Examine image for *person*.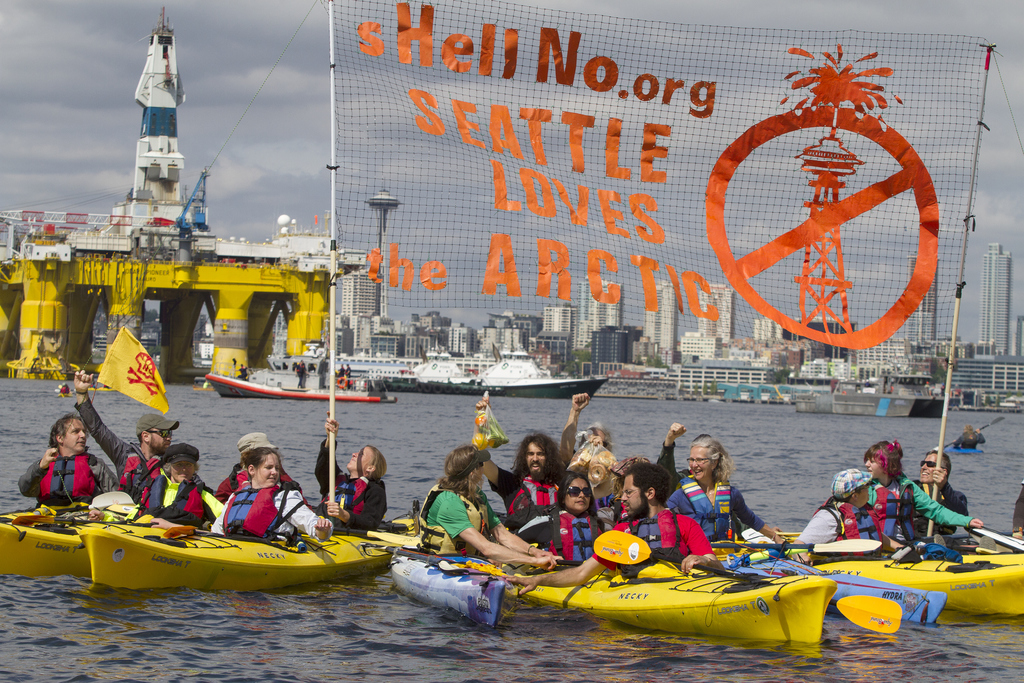
Examination result: select_region(531, 479, 619, 575).
